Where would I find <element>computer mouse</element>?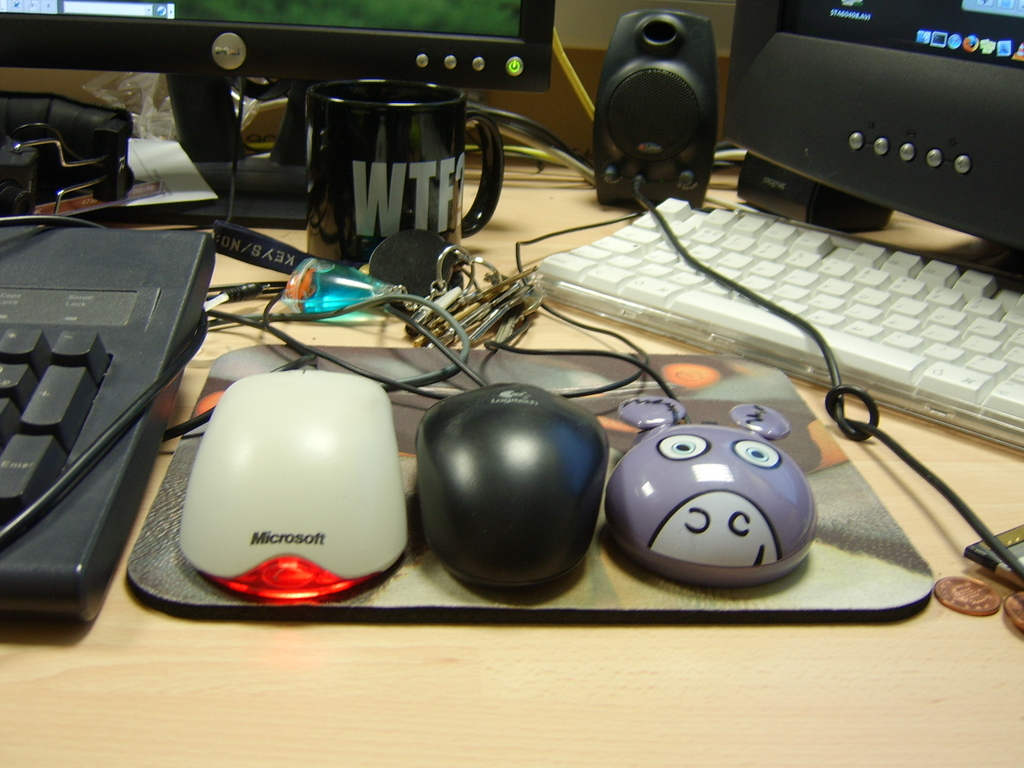
At (left=600, top=393, right=824, bottom=591).
